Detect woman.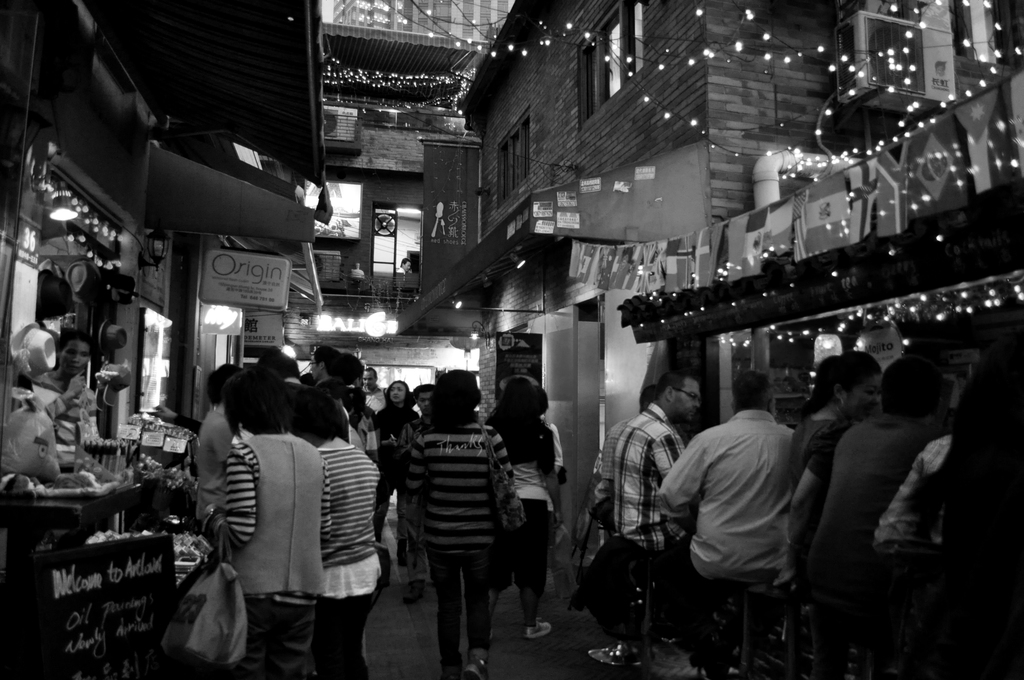
Detected at select_region(371, 379, 426, 539).
